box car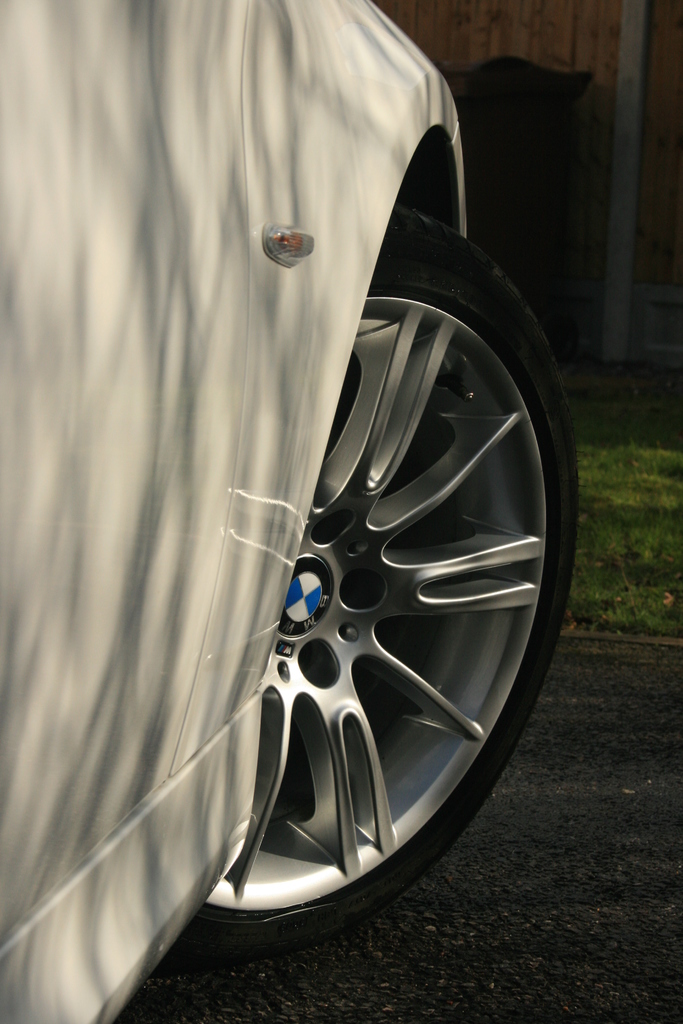
bbox=(0, 0, 581, 1023)
